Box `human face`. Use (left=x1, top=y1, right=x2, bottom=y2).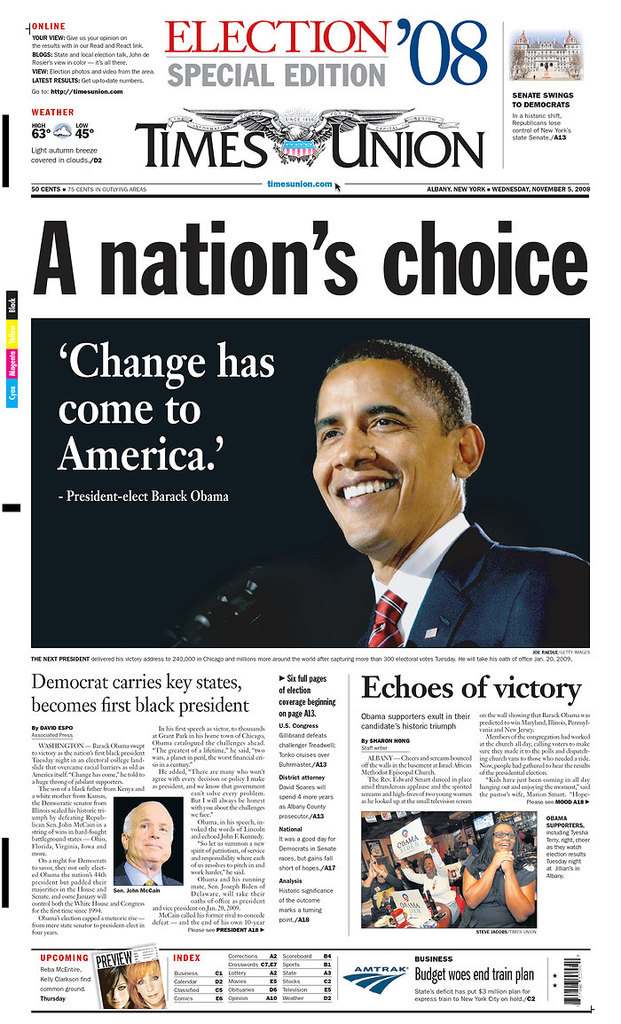
(left=107, top=976, right=130, bottom=1004).
